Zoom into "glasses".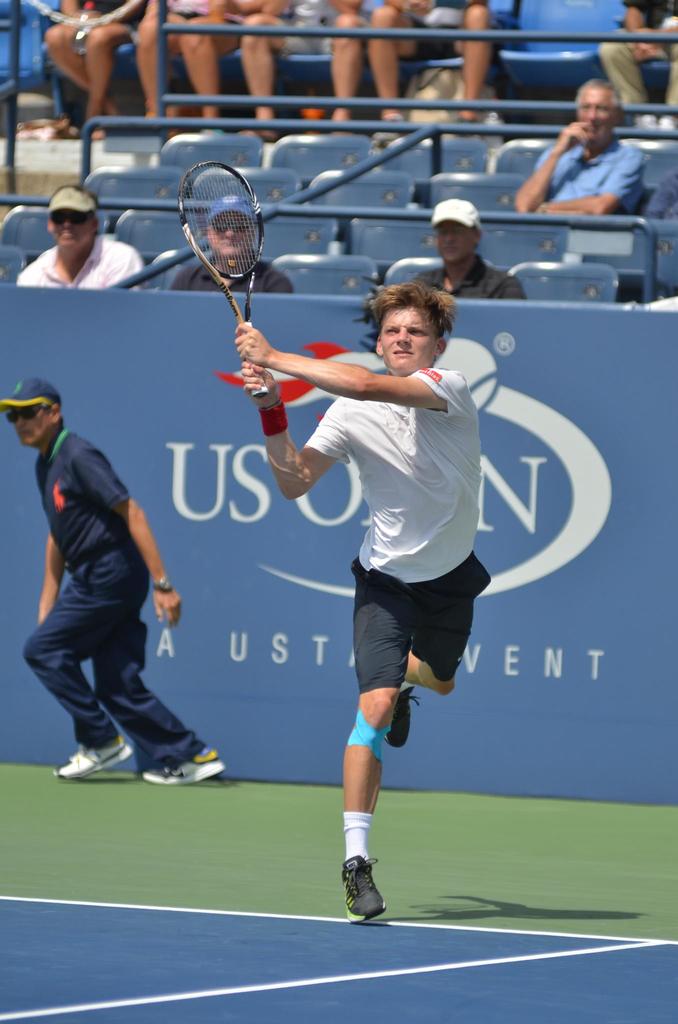
Zoom target: region(45, 207, 96, 229).
